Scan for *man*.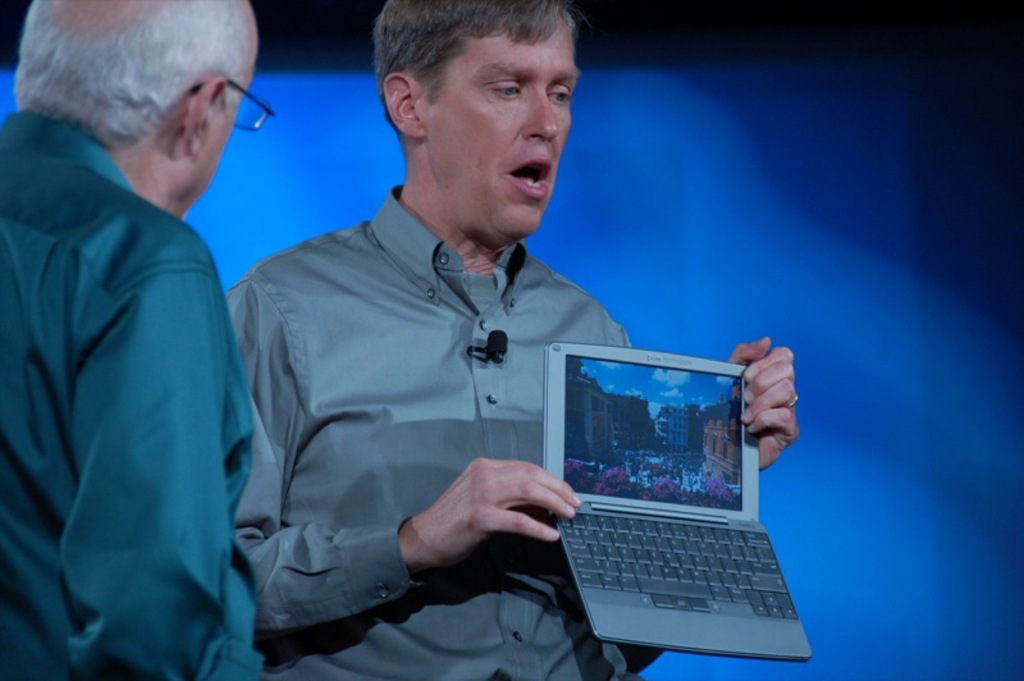
Scan result: box=[0, 0, 256, 680].
